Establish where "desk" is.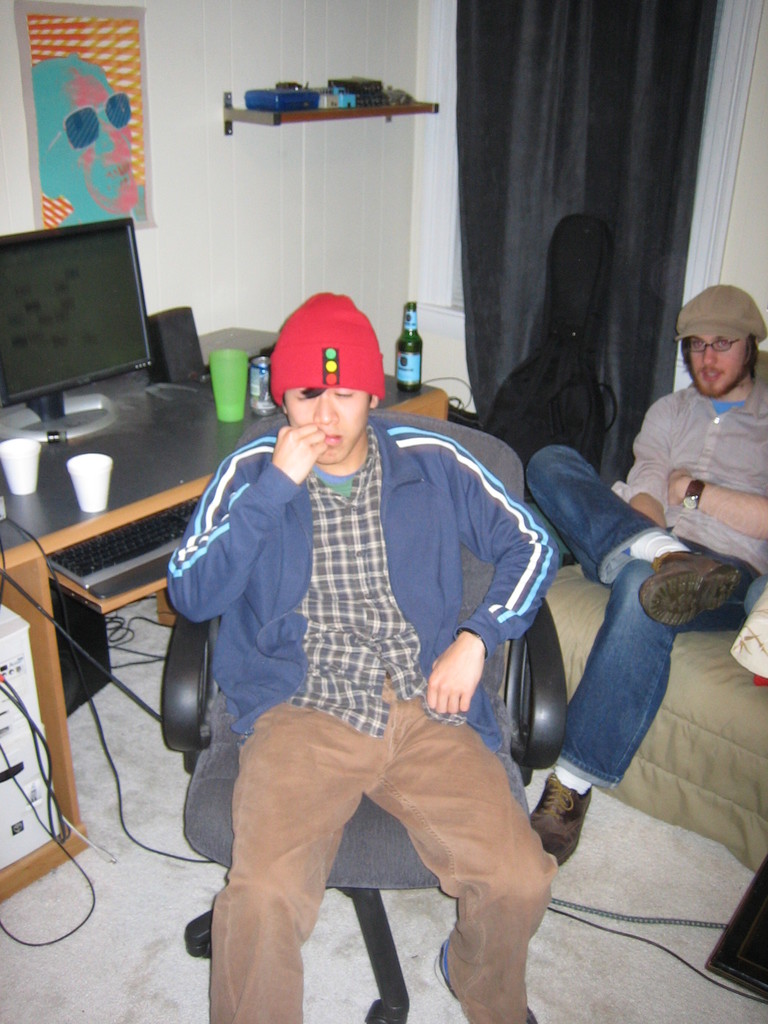
Established at locate(0, 328, 449, 899).
